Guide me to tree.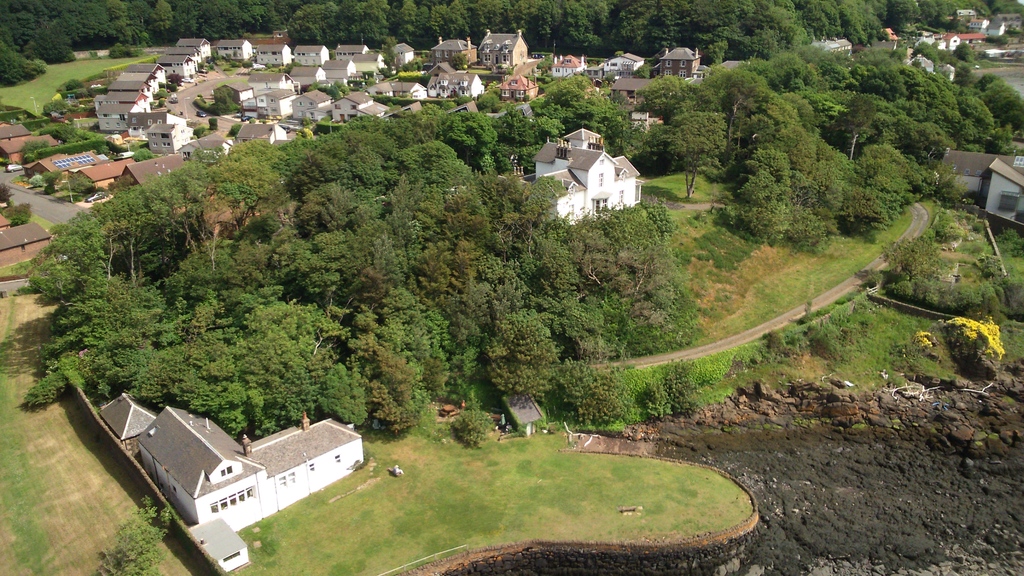
Guidance: [662,109,728,201].
